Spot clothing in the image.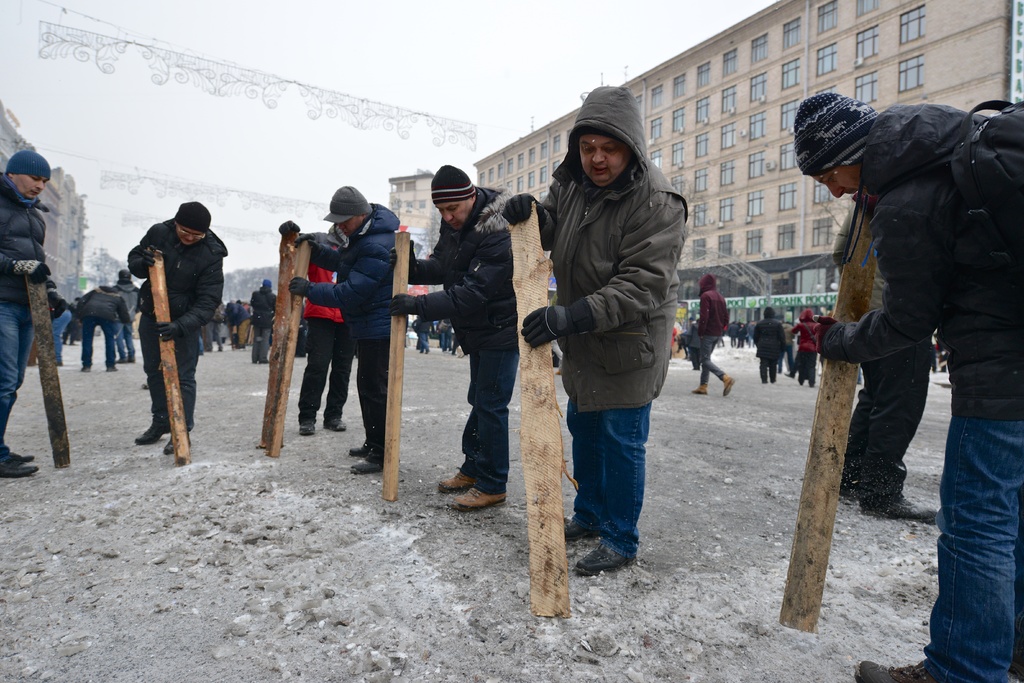
clothing found at region(291, 249, 360, 428).
